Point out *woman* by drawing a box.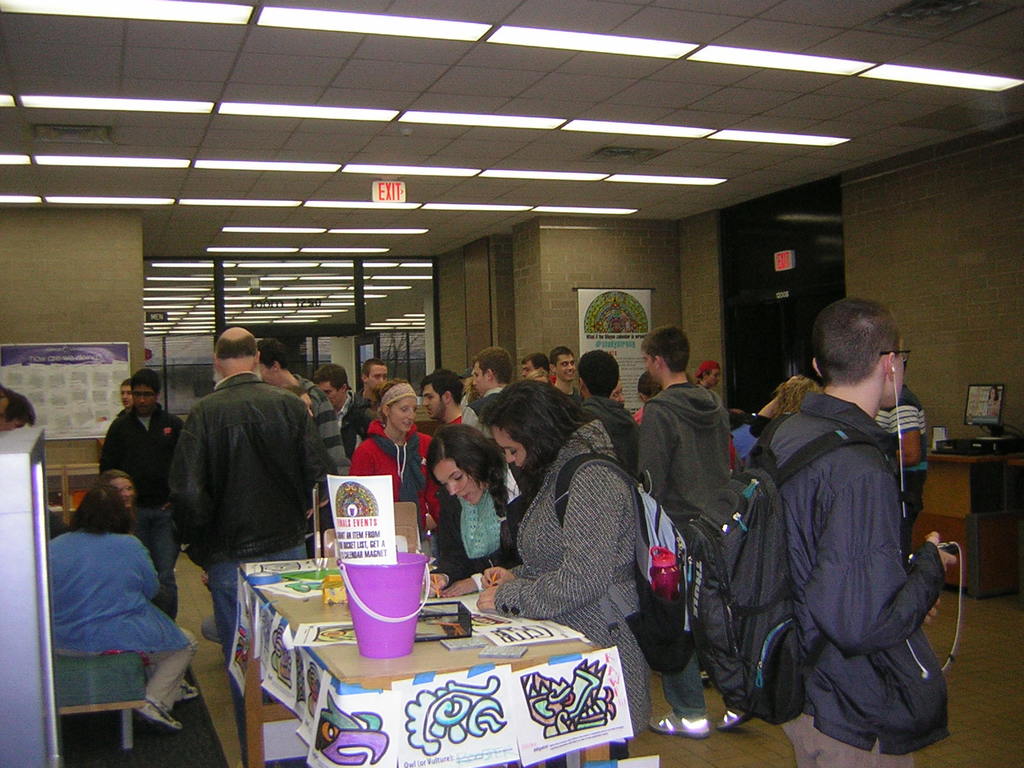
<region>474, 378, 652, 734</region>.
